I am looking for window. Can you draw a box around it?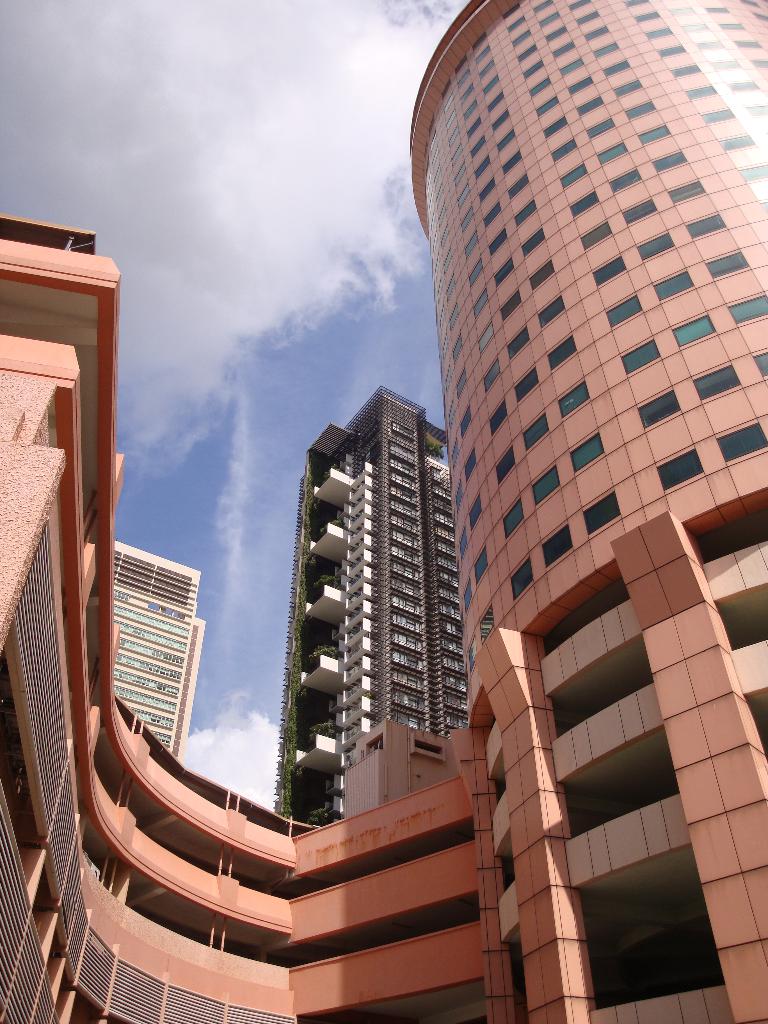
Sure, the bounding box is detection(741, 158, 767, 179).
